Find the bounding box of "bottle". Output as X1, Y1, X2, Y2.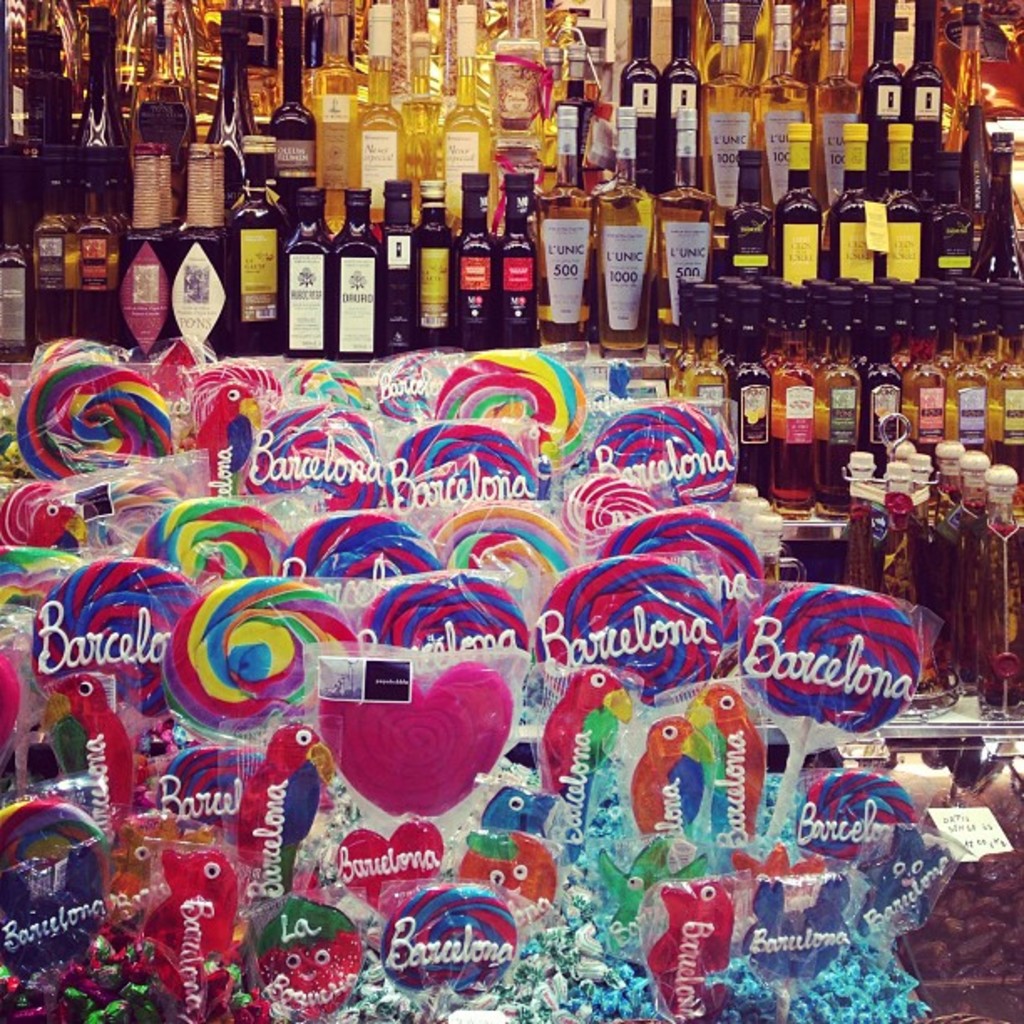
987, 321, 1022, 487.
